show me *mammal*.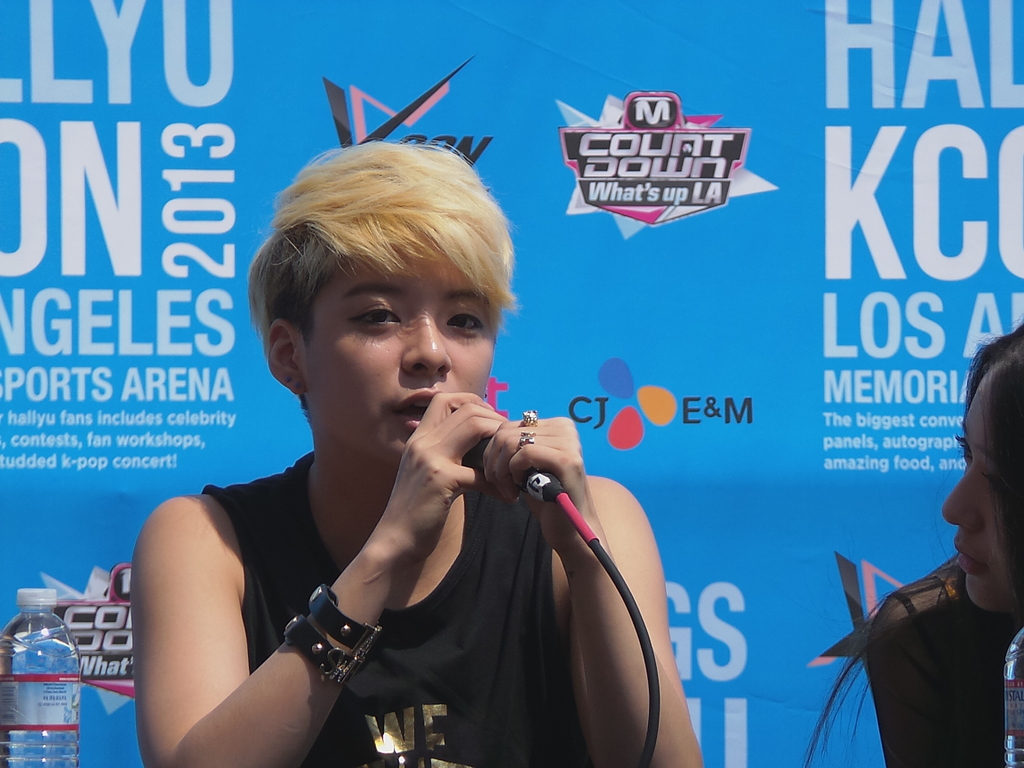
*mammal* is here: bbox(120, 220, 689, 754).
